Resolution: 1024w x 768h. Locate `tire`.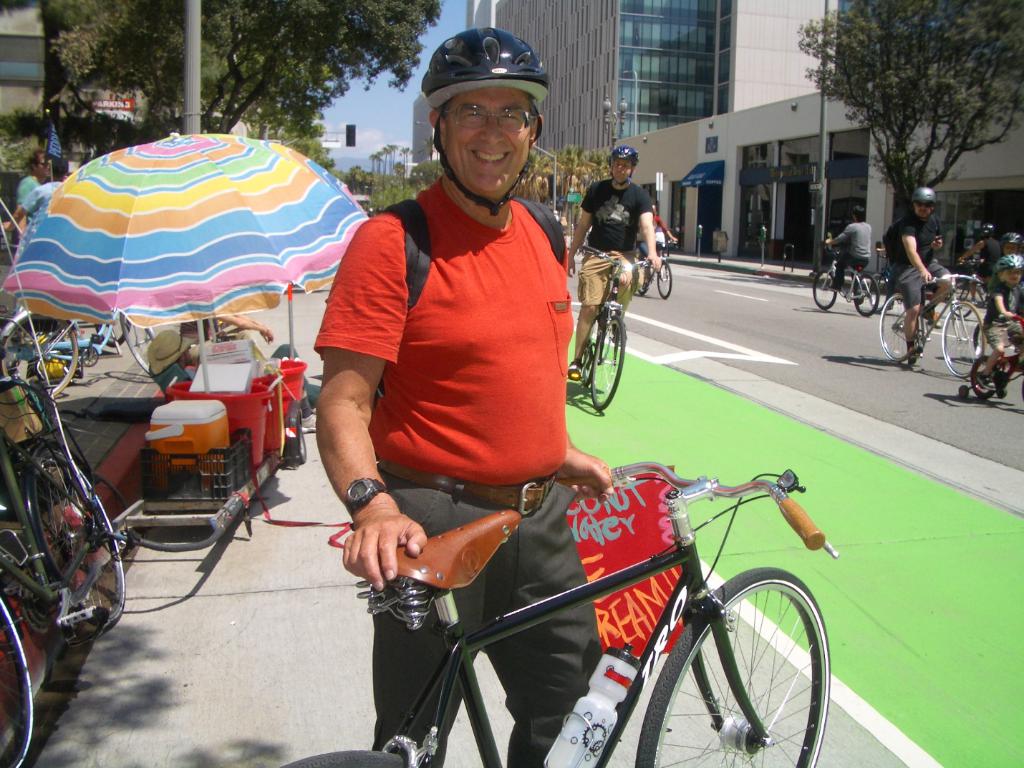
l=942, t=301, r=985, b=380.
